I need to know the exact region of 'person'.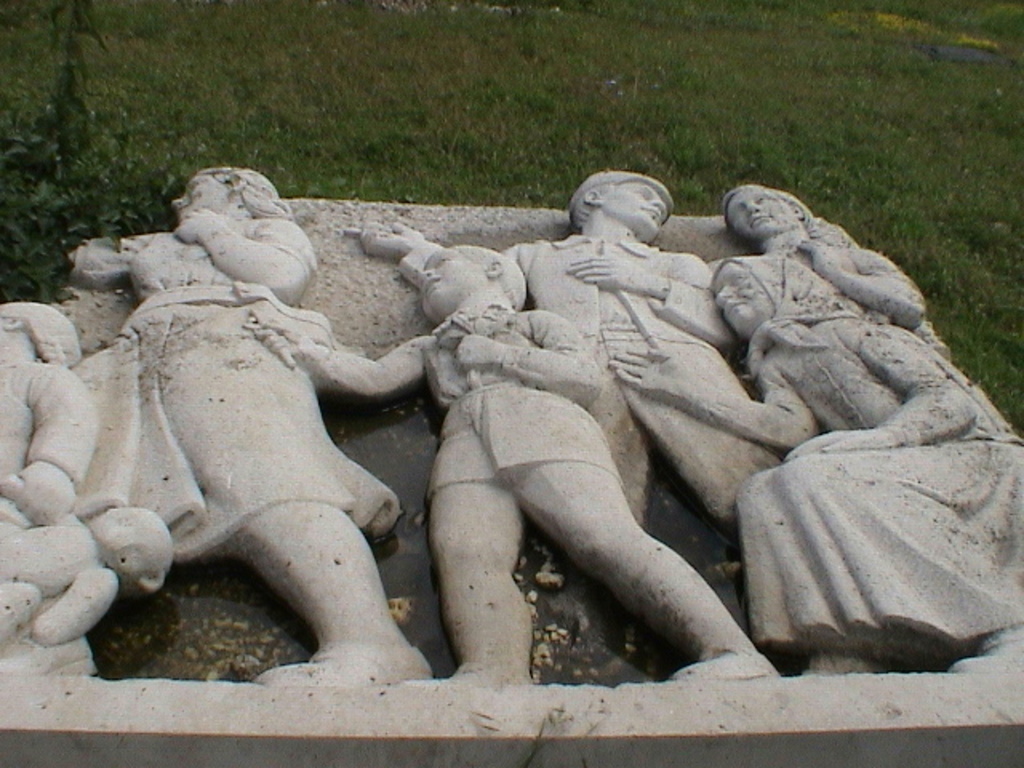
Region: 45,160,435,691.
